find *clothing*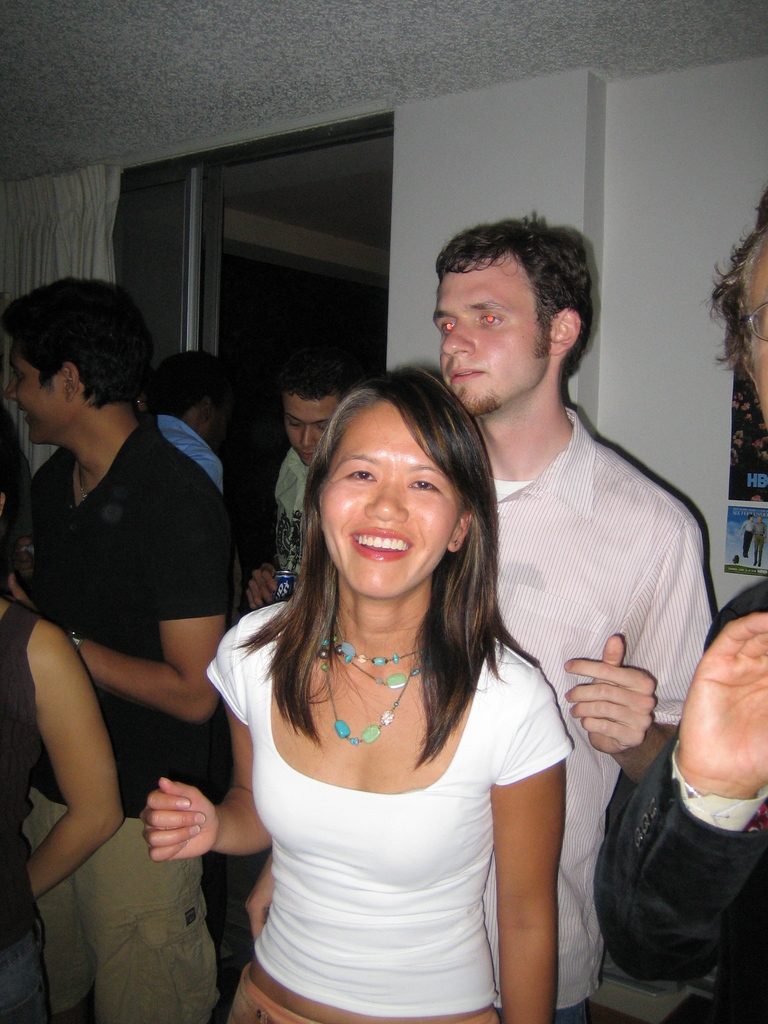
{"x1": 19, "y1": 412, "x2": 240, "y2": 1023}
